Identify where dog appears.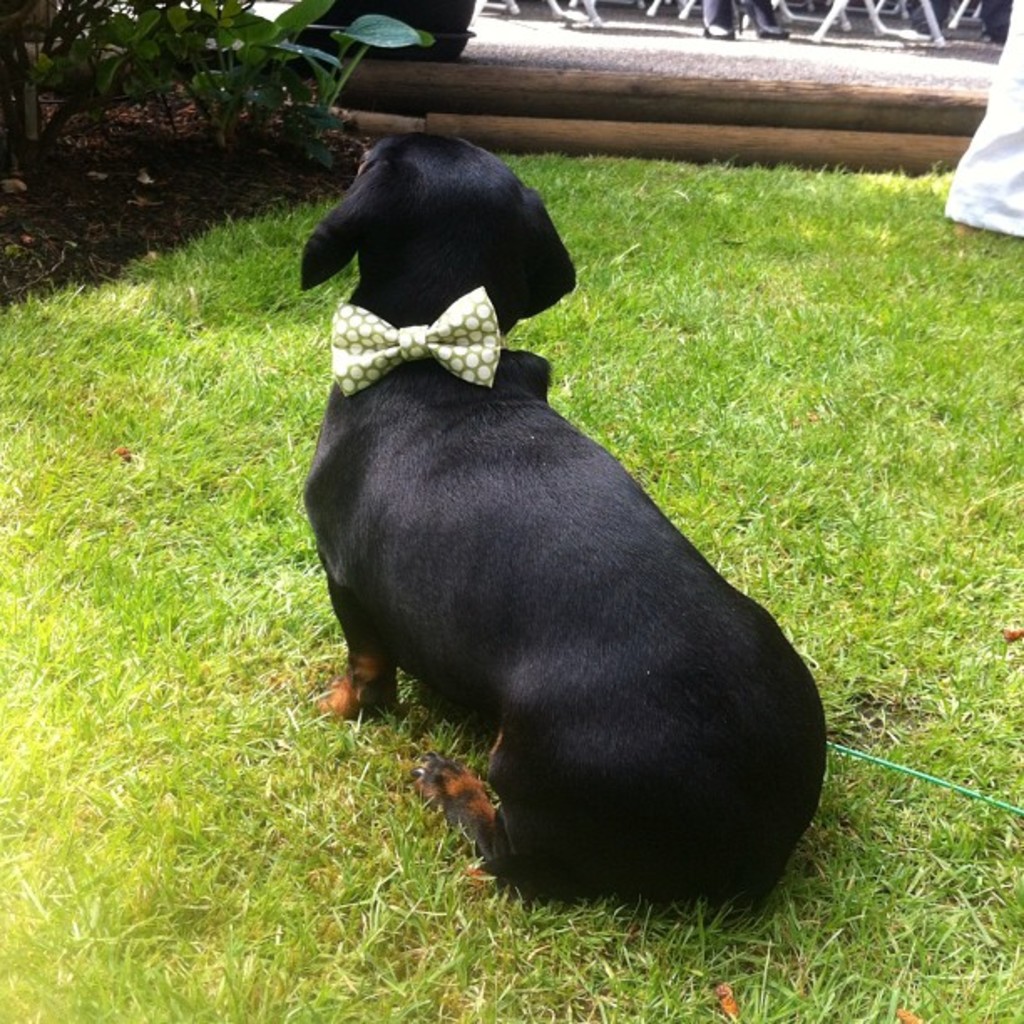
Appears at (298, 129, 832, 917).
